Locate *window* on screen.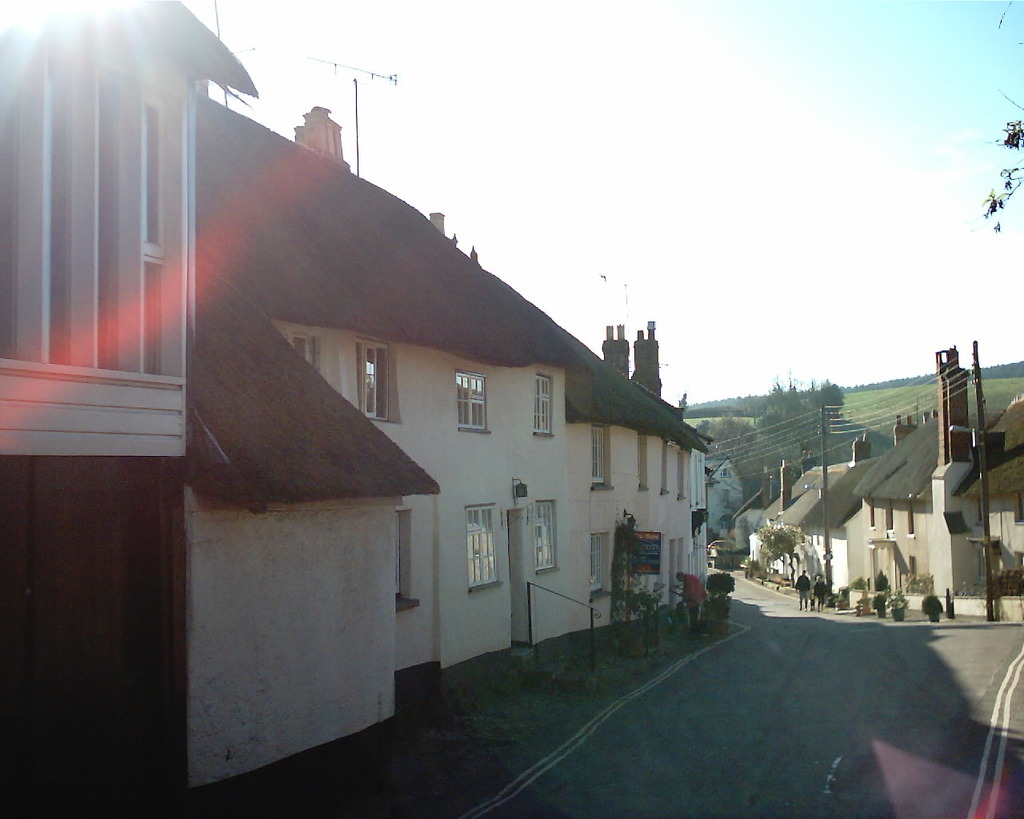
On screen at BBox(22, 10, 224, 463).
